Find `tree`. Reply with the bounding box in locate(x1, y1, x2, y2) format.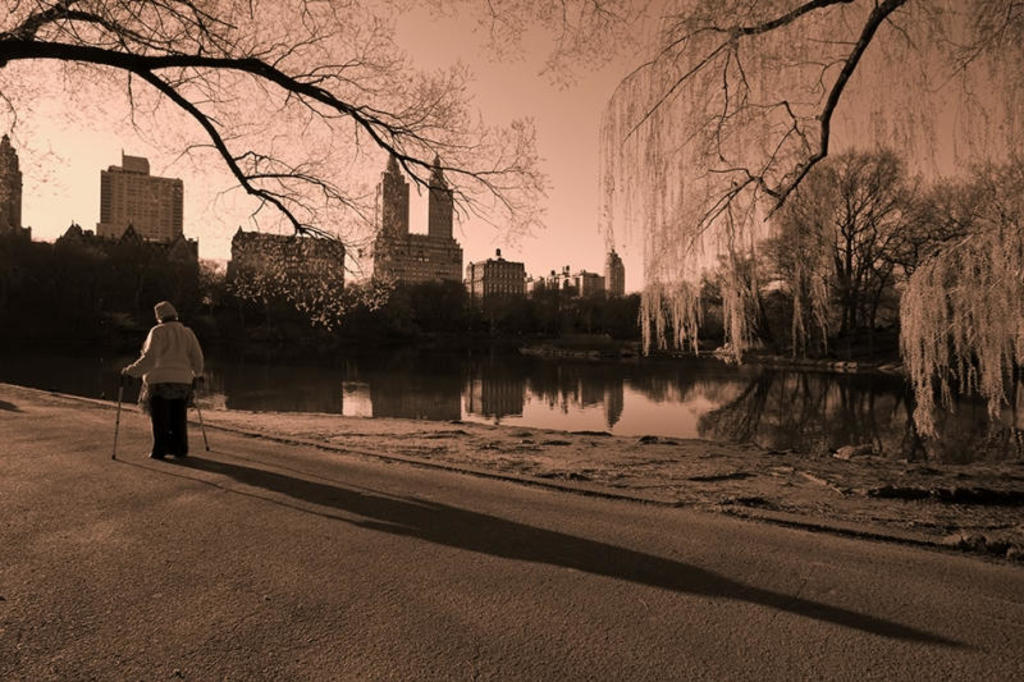
locate(0, 0, 645, 333).
